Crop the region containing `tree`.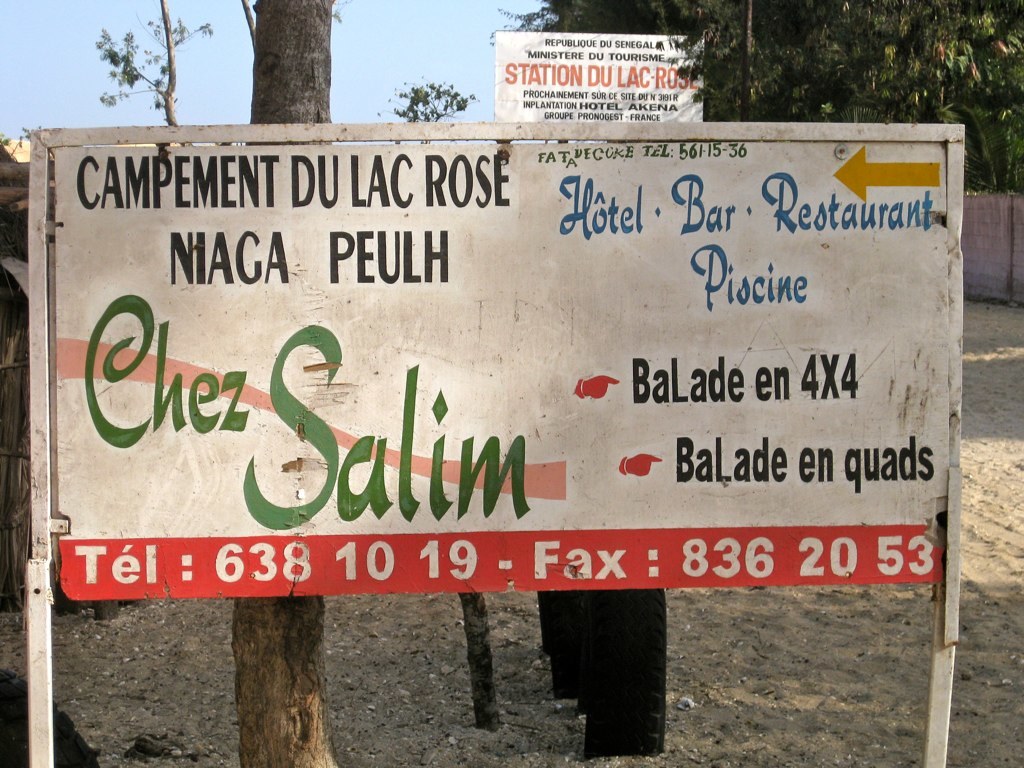
Crop region: x1=447, y1=586, x2=500, y2=730.
